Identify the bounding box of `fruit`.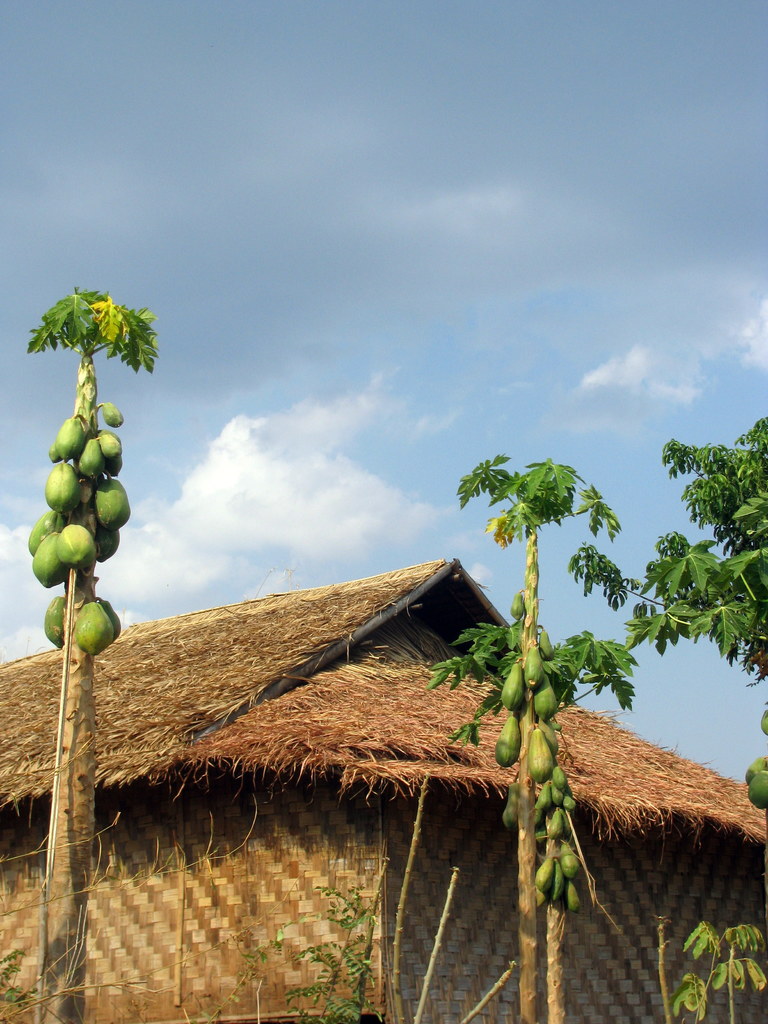
{"x1": 501, "y1": 782, "x2": 522, "y2": 831}.
